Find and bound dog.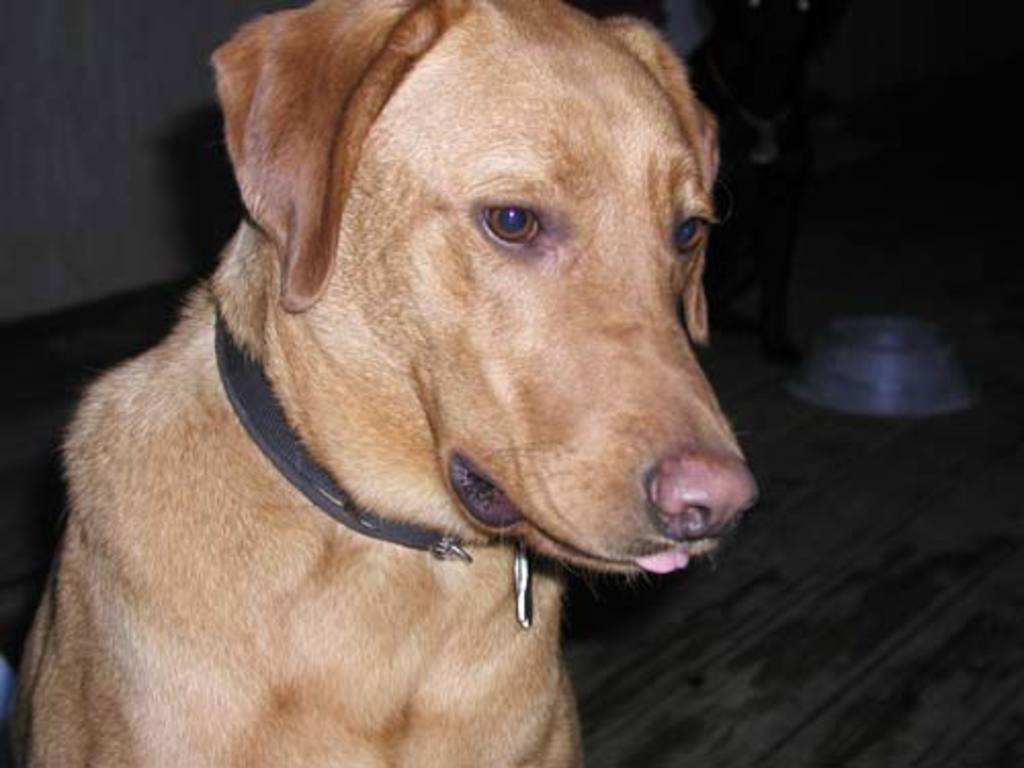
Bound: bbox=[4, 0, 760, 766].
